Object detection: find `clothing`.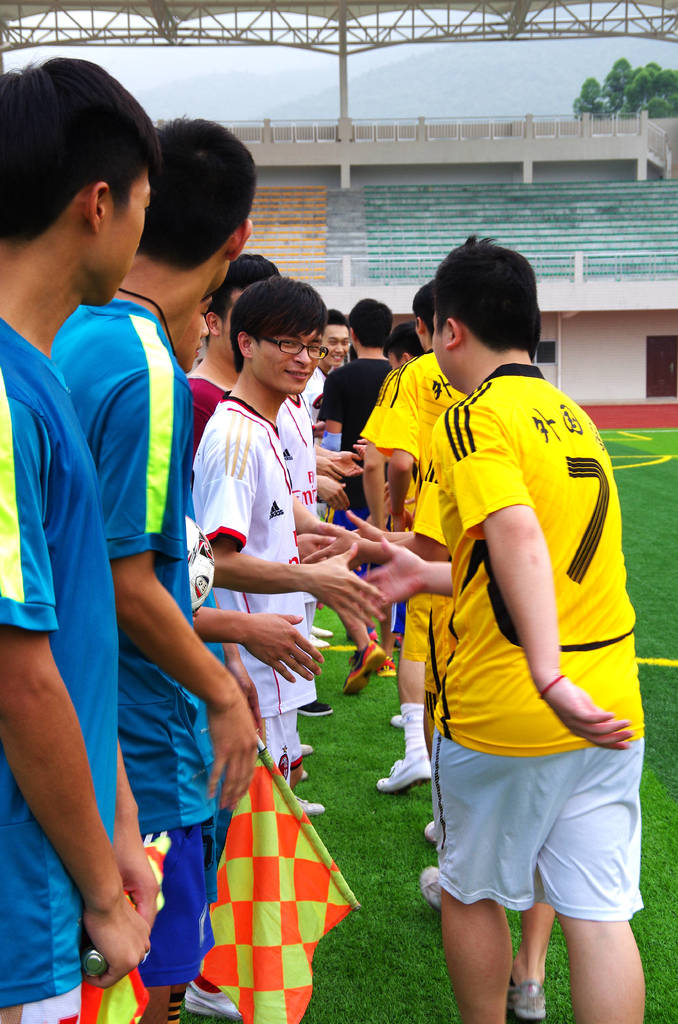
362 372 411 530.
